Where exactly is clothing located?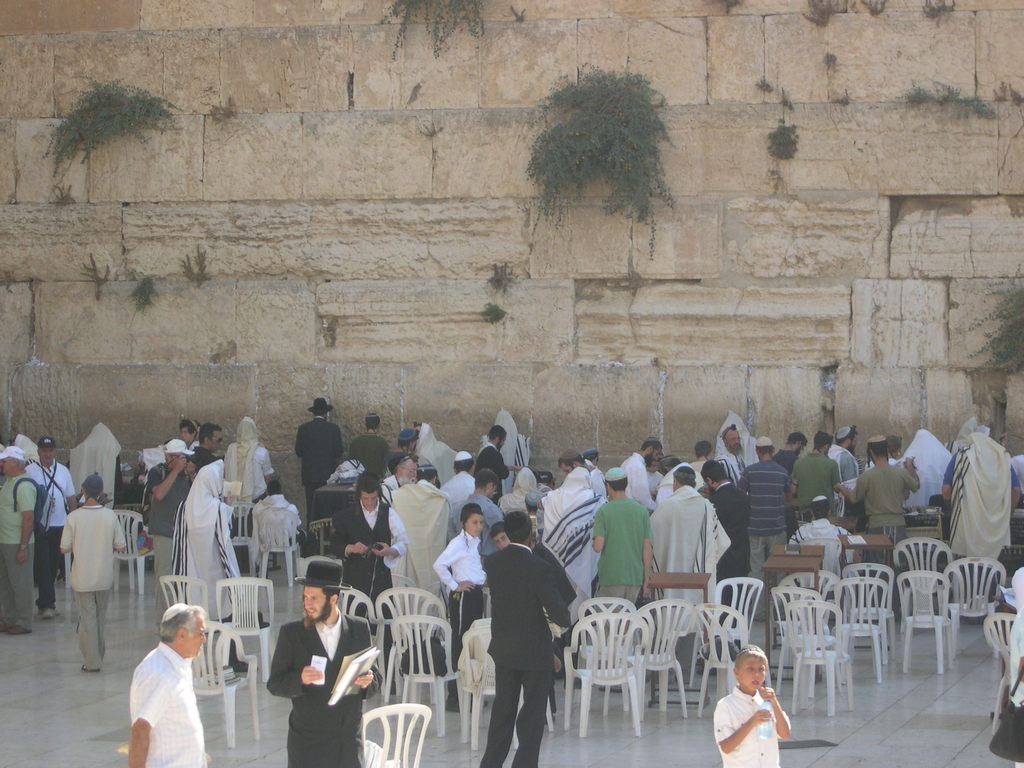
Its bounding box is box=[115, 644, 214, 760].
